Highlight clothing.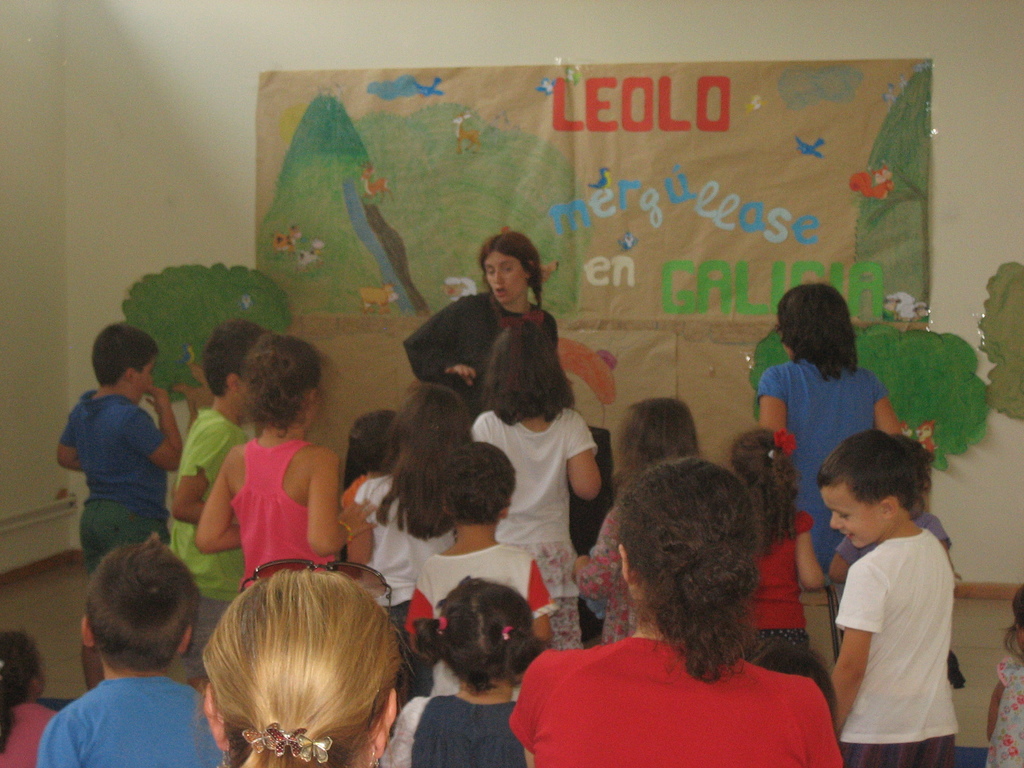
Highlighted region: (x1=819, y1=498, x2=986, y2=698).
